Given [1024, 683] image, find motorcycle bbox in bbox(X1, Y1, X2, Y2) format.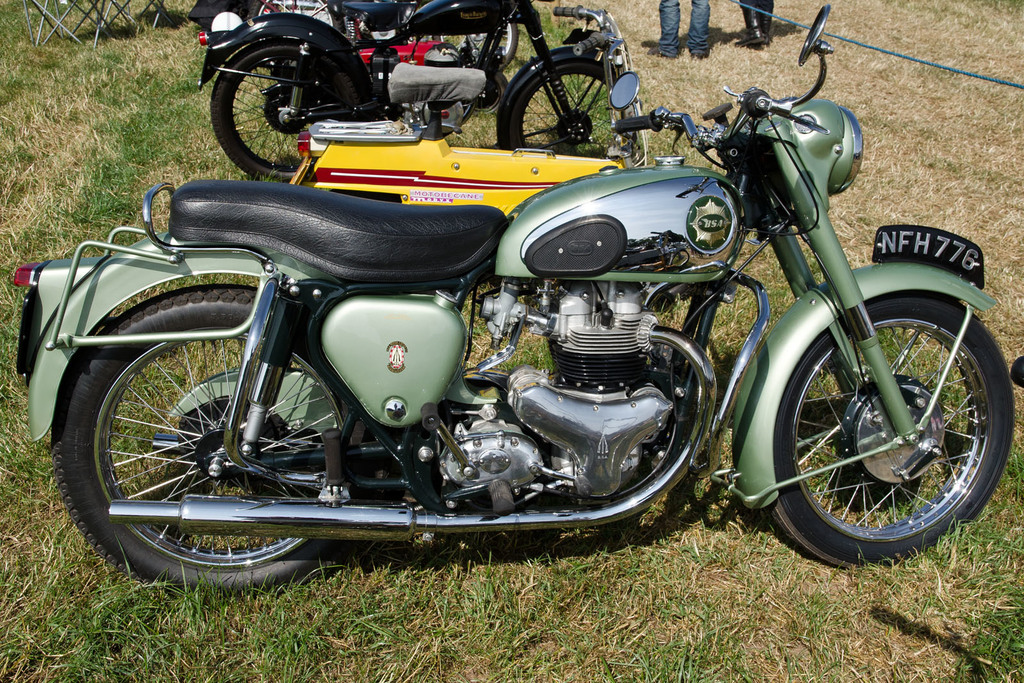
bbox(250, 0, 541, 72).
